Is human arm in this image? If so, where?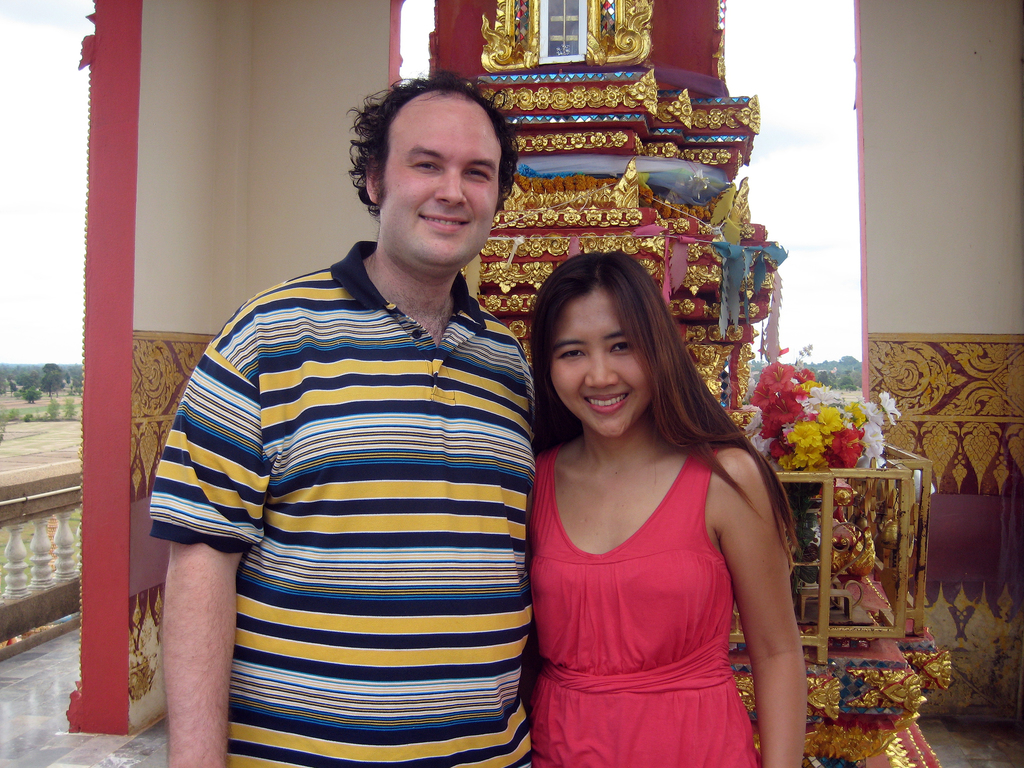
Yes, at <bbox>515, 352, 570, 470</bbox>.
